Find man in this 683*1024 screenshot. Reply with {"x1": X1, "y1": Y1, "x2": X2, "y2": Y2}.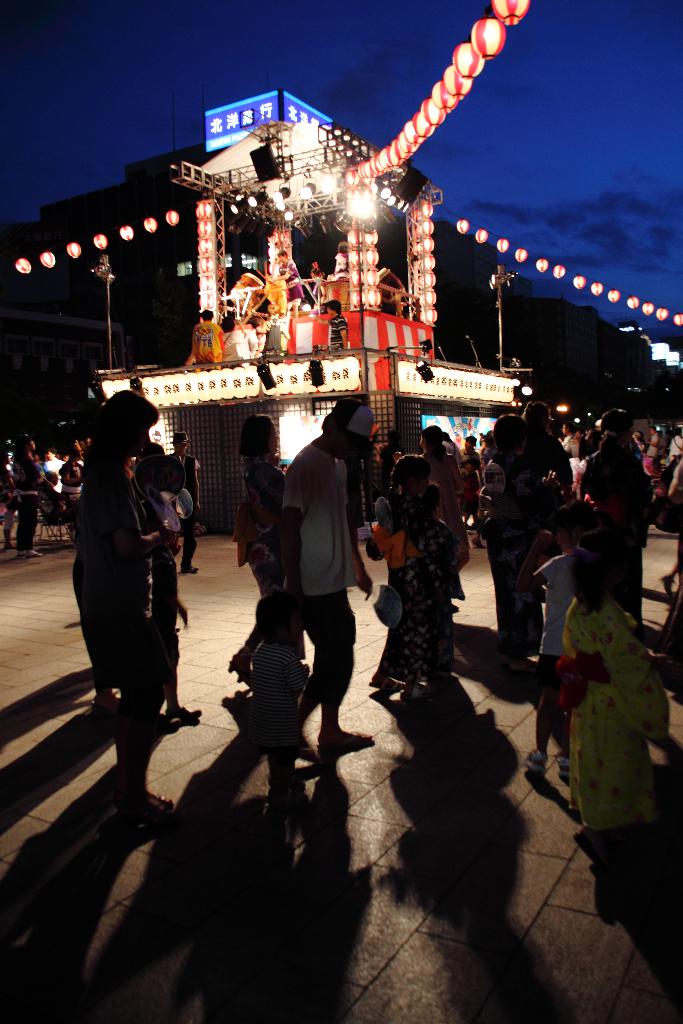
{"x1": 458, "y1": 437, "x2": 486, "y2": 532}.
